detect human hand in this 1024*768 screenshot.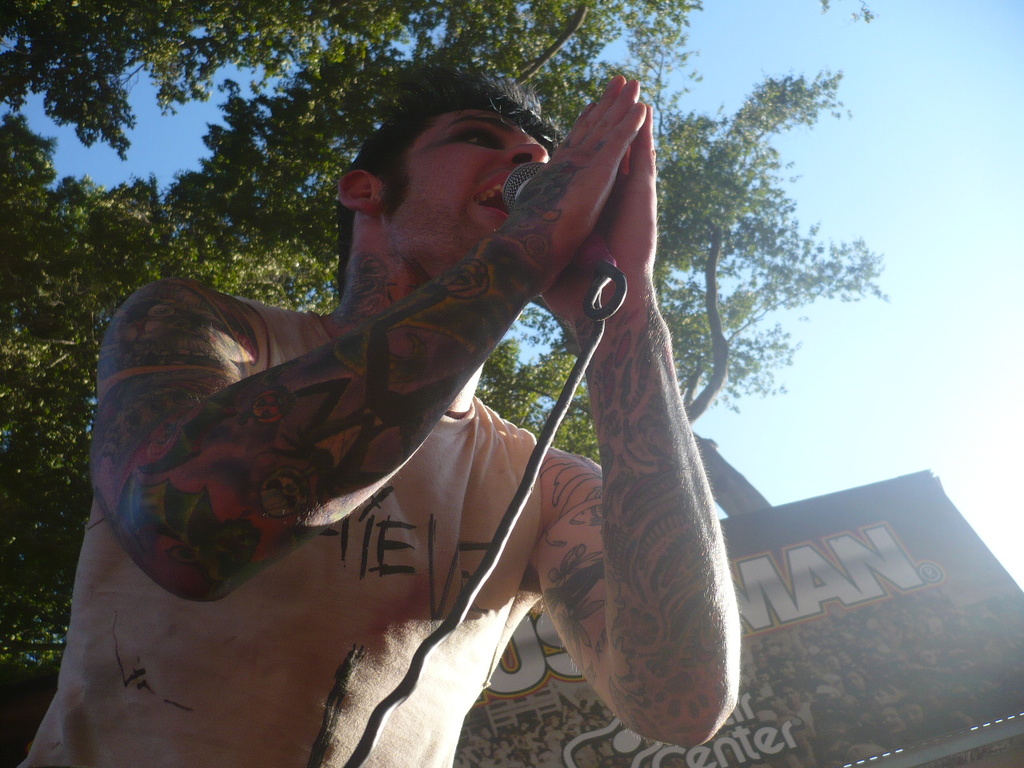
Detection: {"left": 539, "top": 104, "right": 658, "bottom": 332}.
